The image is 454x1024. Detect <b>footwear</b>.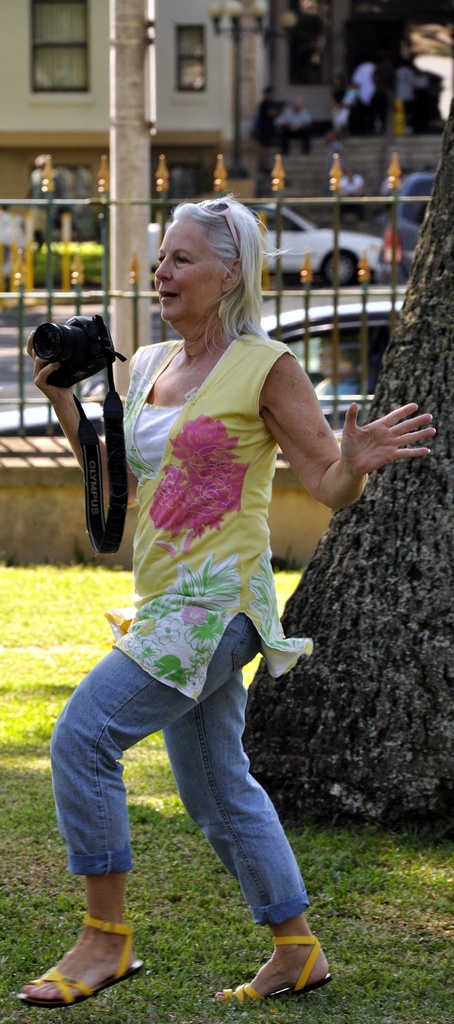
Detection: locate(235, 932, 322, 1004).
